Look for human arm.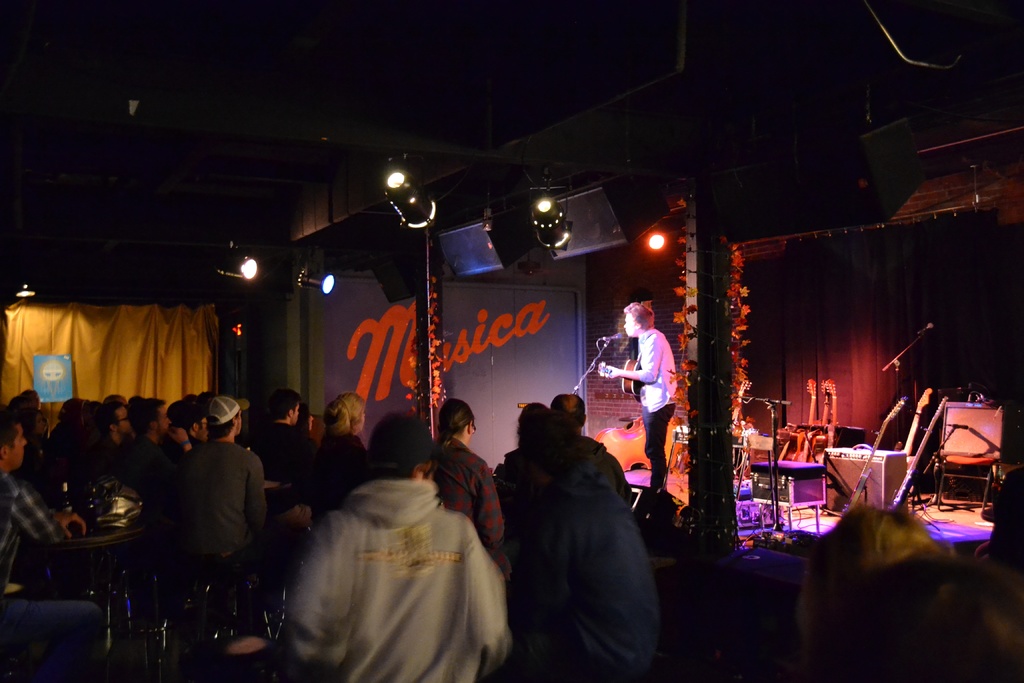
Found: bbox=[463, 516, 502, 646].
